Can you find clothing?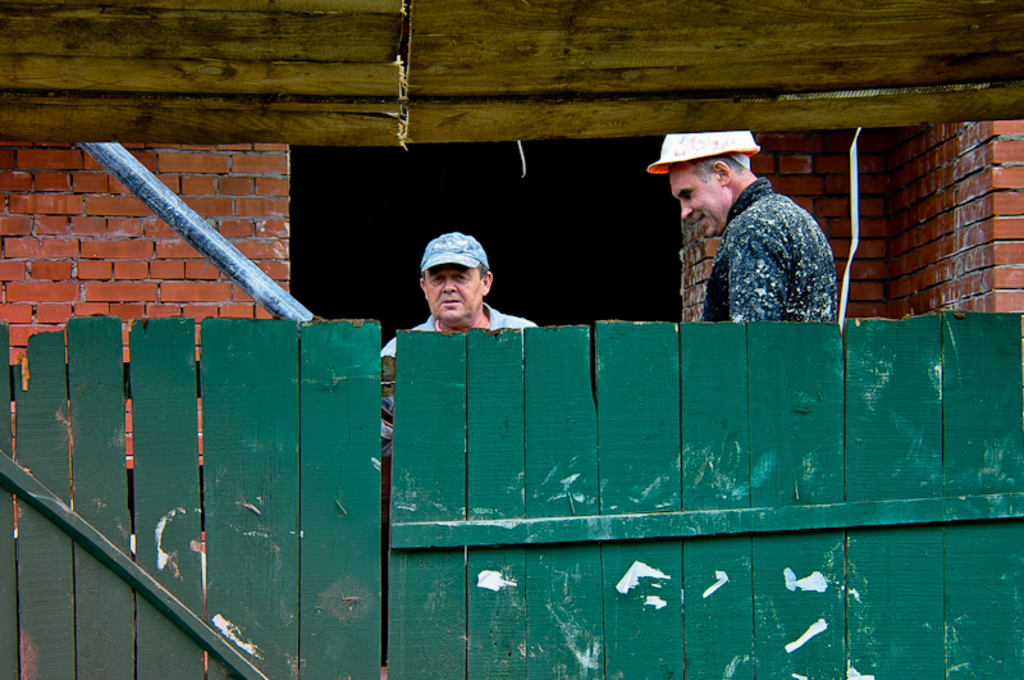
Yes, bounding box: {"x1": 650, "y1": 156, "x2": 856, "y2": 333}.
